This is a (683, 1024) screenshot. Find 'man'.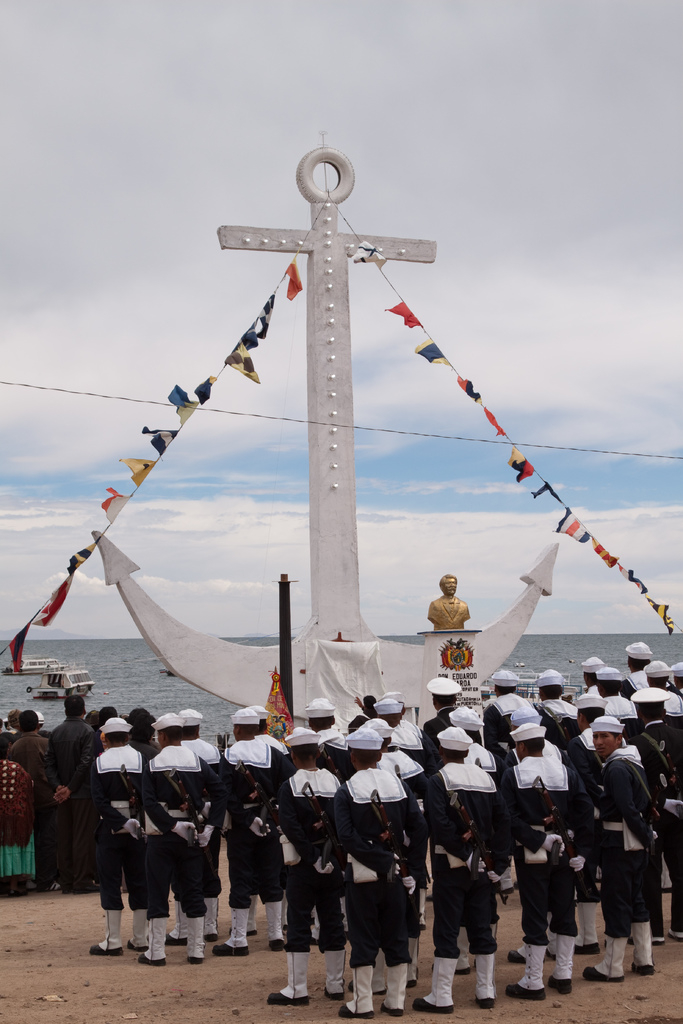
Bounding box: 445/701/505/775.
